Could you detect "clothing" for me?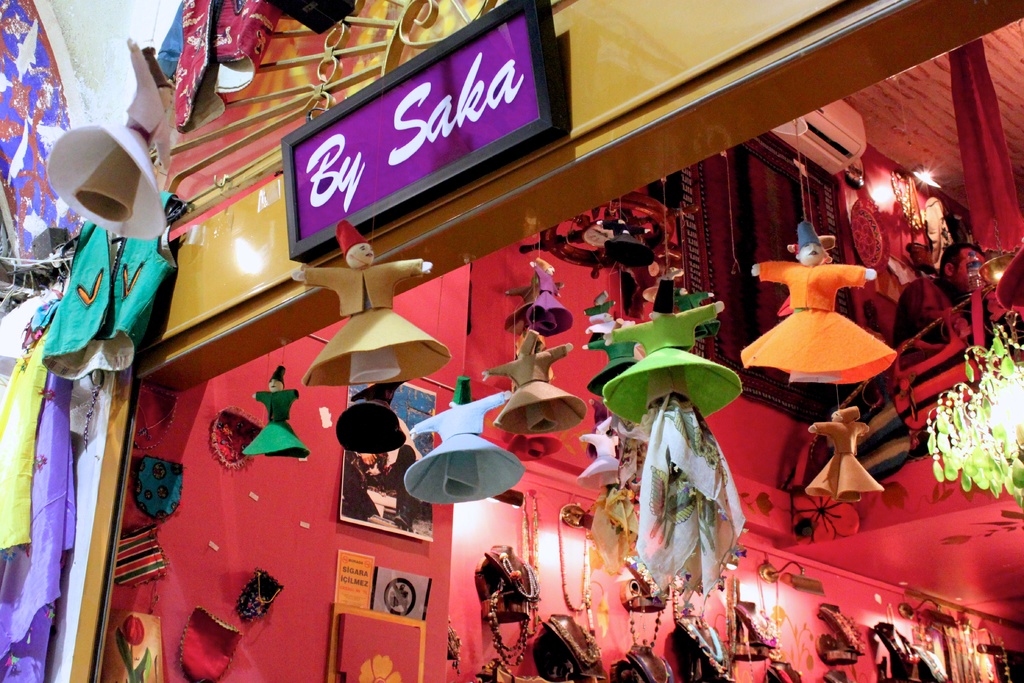
Detection result: {"left": 598, "top": 303, "right": 746, "bottom": 429}.
